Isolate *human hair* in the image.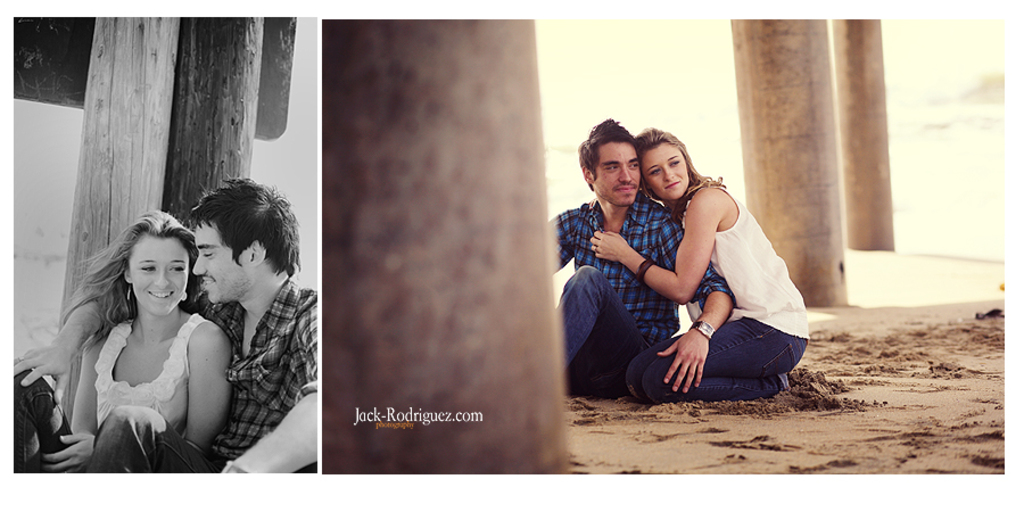
Isolated region: <region>575, 116, 638, 179</region>.
